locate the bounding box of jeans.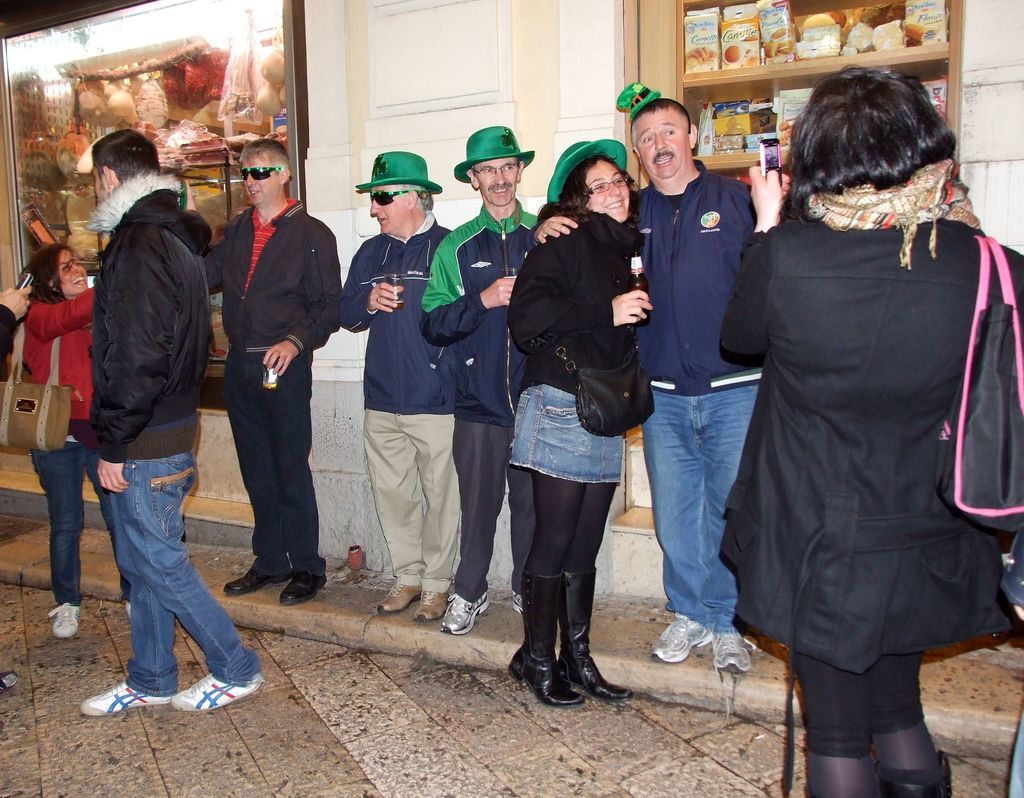
Bounding box: (34,432,127,607).
